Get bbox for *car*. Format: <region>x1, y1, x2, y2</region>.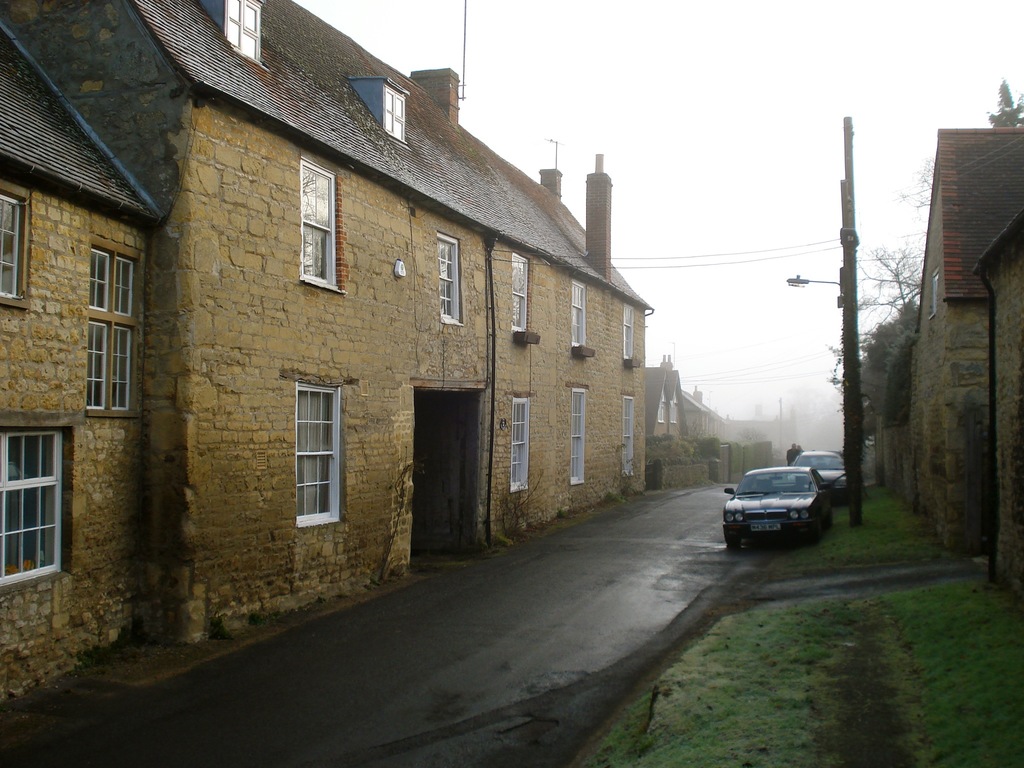
<region>724, 470, 844, 559</region>.
